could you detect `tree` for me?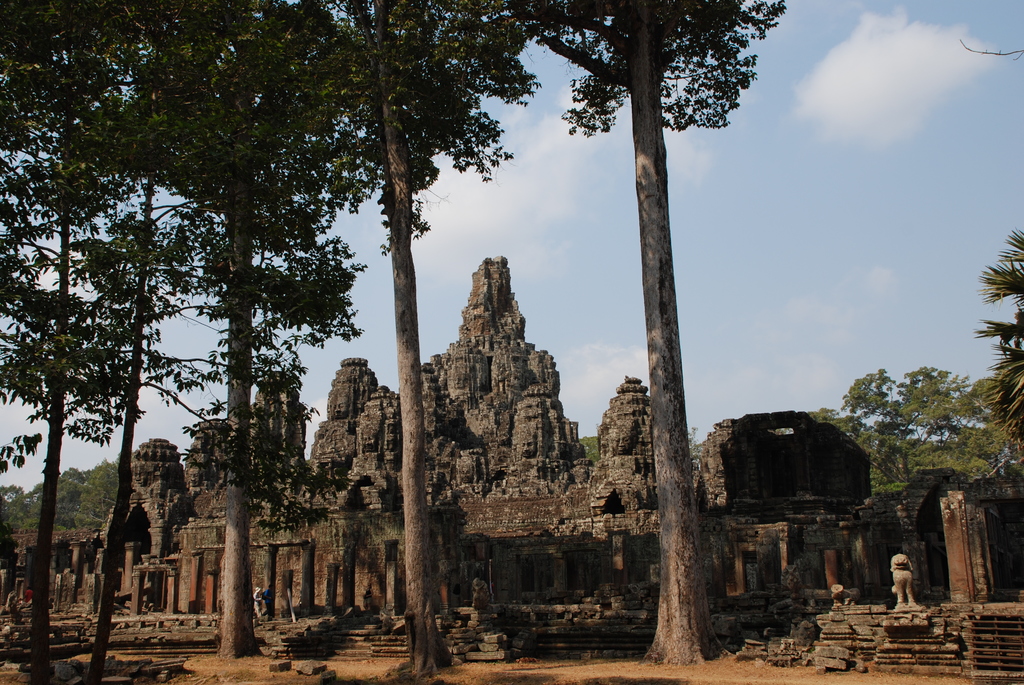
Detection result: x1=284 y1=0 x2=525 y2=668.
